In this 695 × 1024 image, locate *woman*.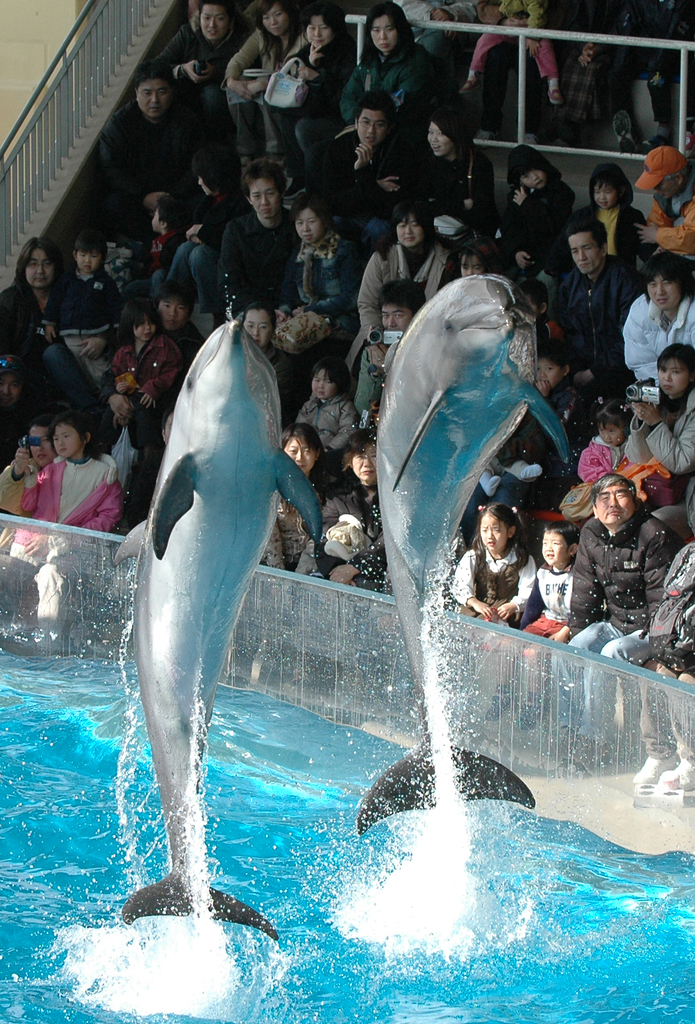
Bounding box: [left=319, top=426, right=391, bottom=589].
